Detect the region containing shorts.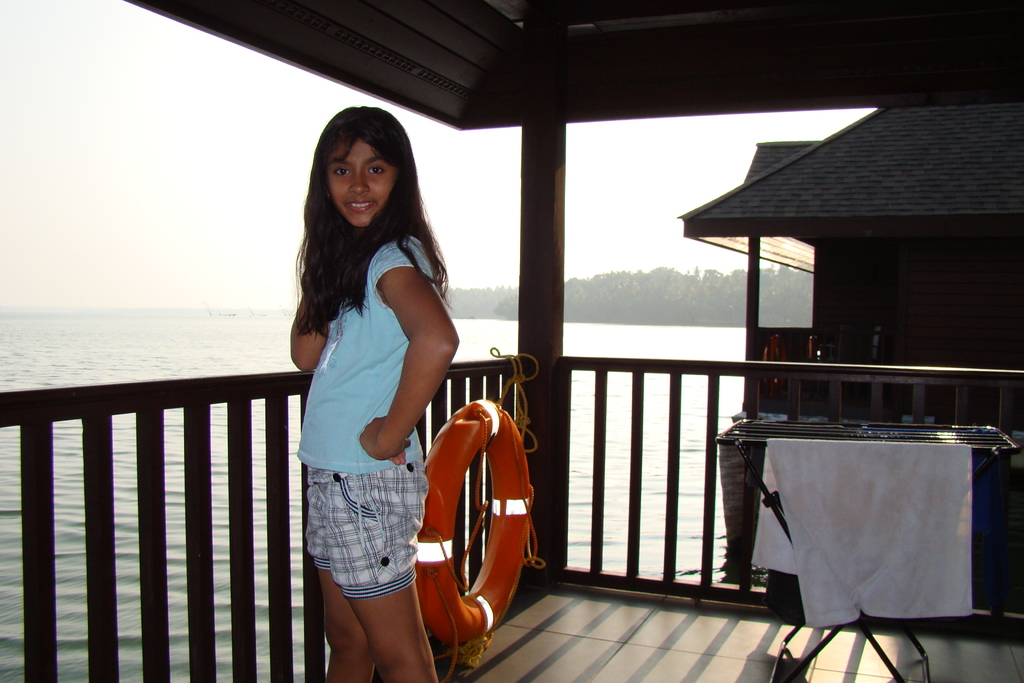
select_region(307, 469, 430, 630).
